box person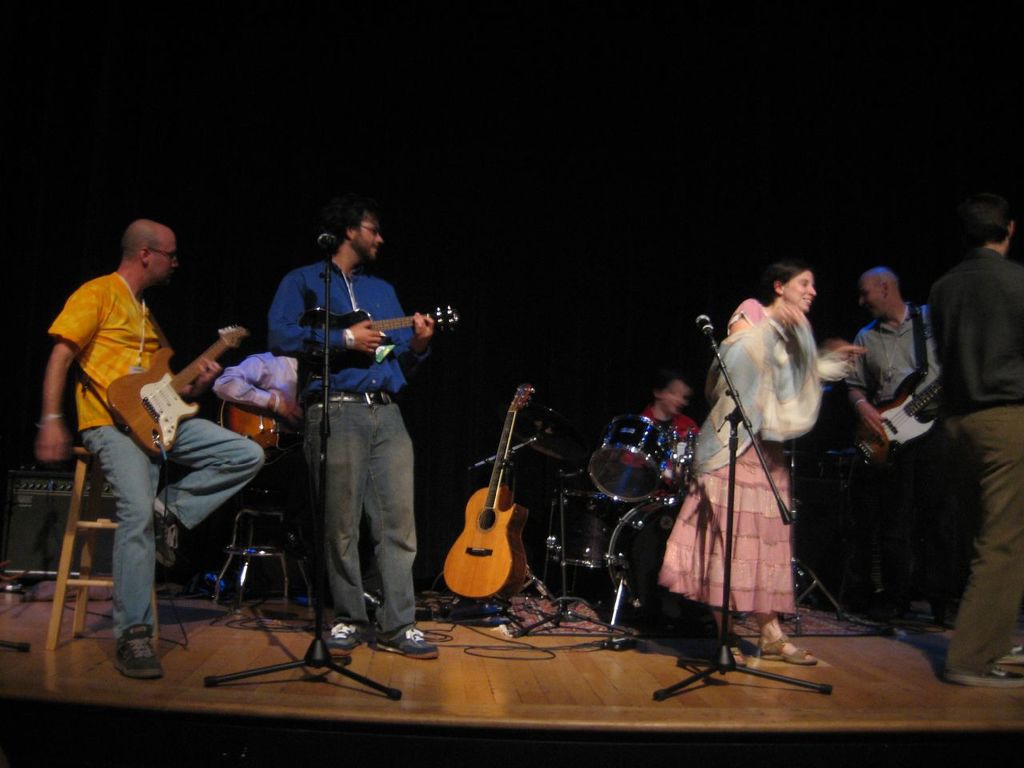
<bbox>622, 378, 709, 465</bbox>
